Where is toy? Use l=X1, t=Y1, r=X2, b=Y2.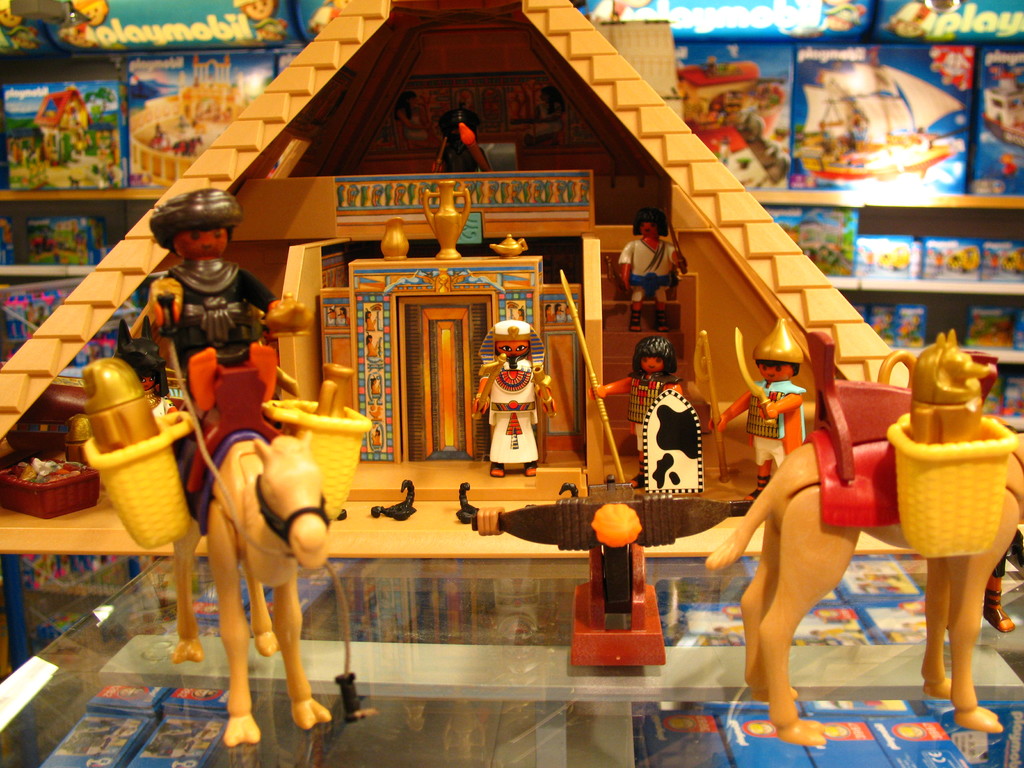
l=876, t=246, r=913, b=273.
